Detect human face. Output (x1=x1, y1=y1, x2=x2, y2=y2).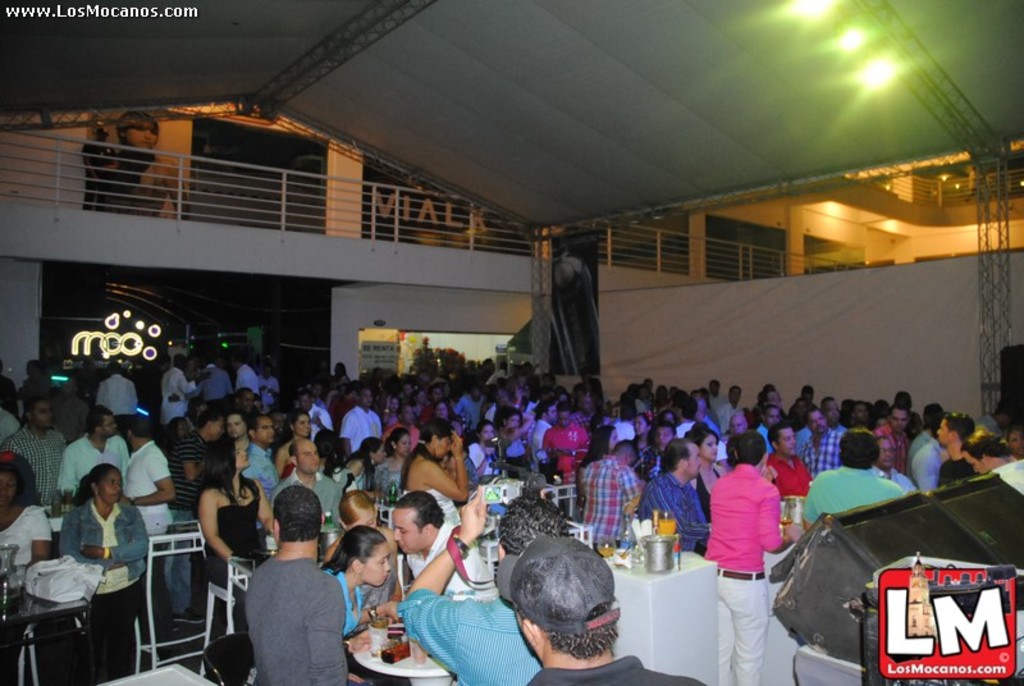
(x1=823, y1=398, x2=842, y2=425).
